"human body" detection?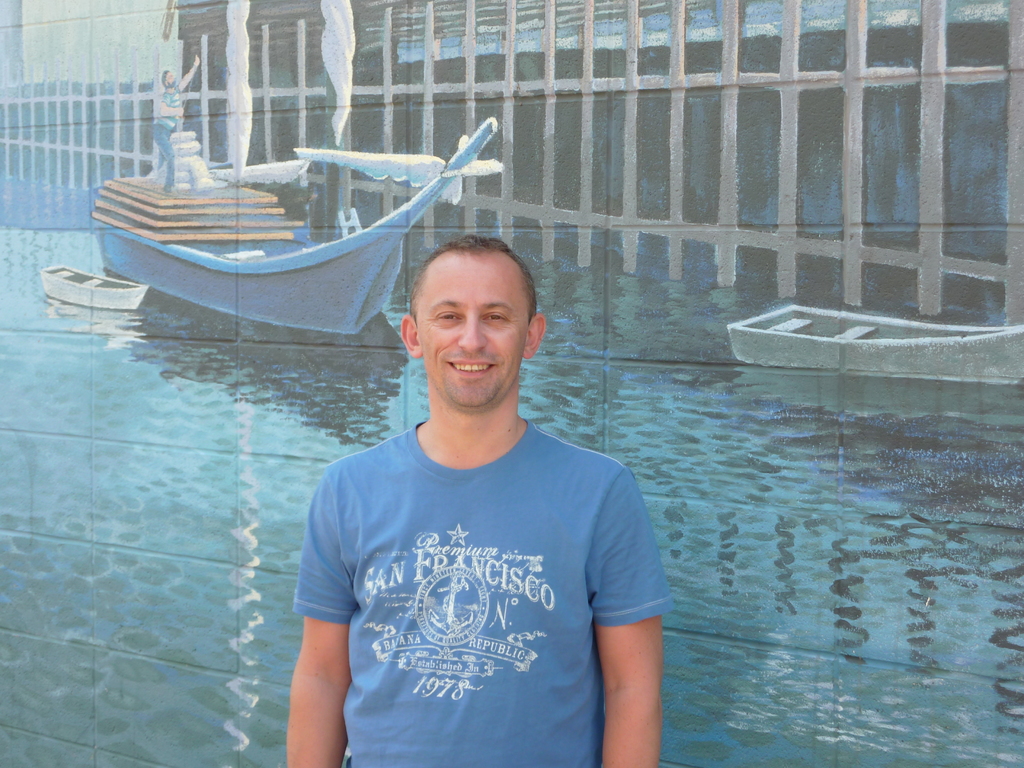
locate(155, 53, 202, 193)
